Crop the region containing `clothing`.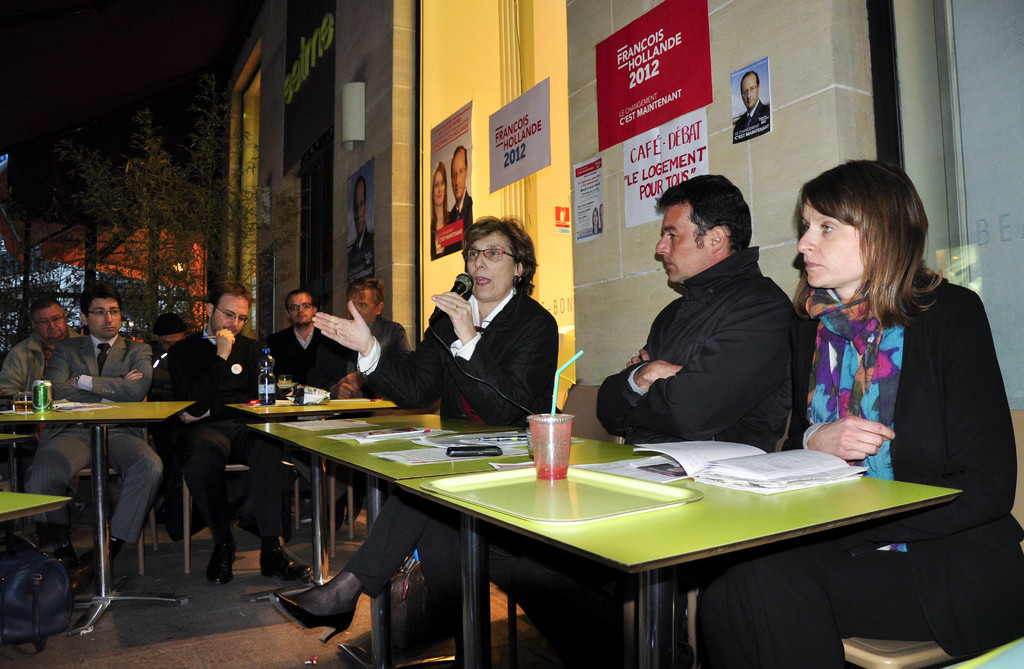
Crop region: {"left": 0, "top": 328, "right": 83, "bottom": 398}.
